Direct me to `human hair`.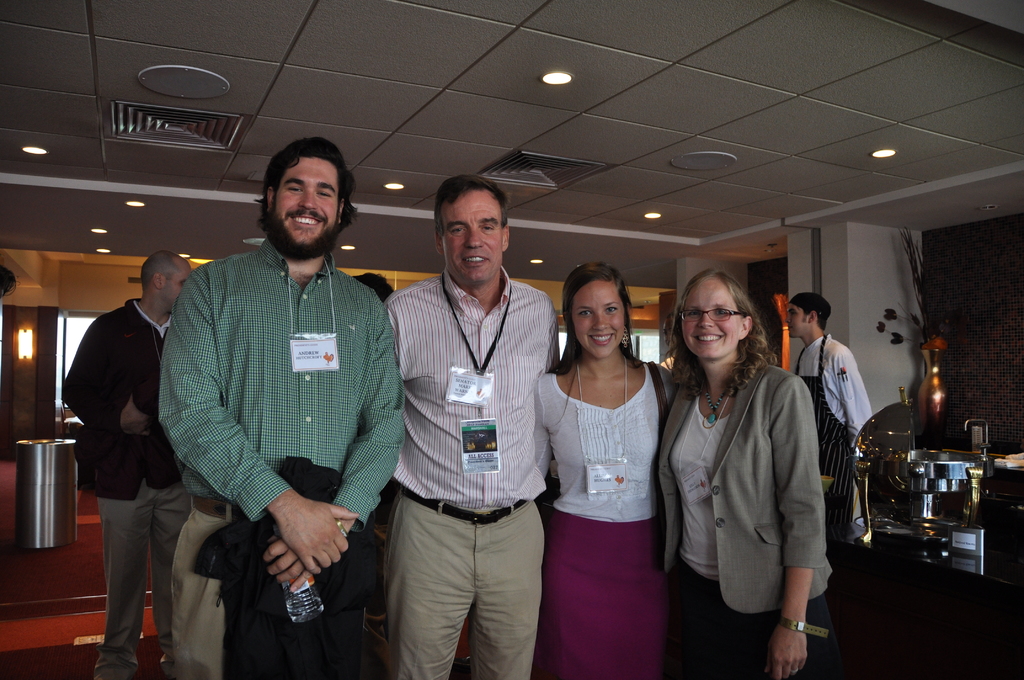
Direction: box=[675, 270, 785, 407].
